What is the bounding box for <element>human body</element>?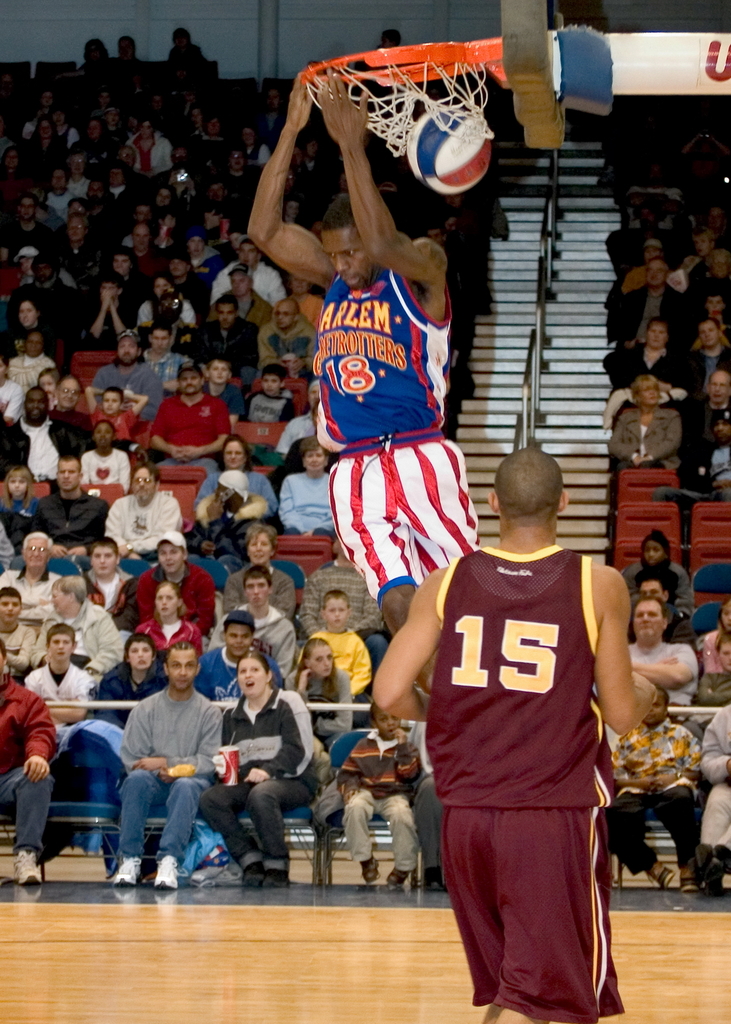
bbox=[91, 382, 149, 446].
